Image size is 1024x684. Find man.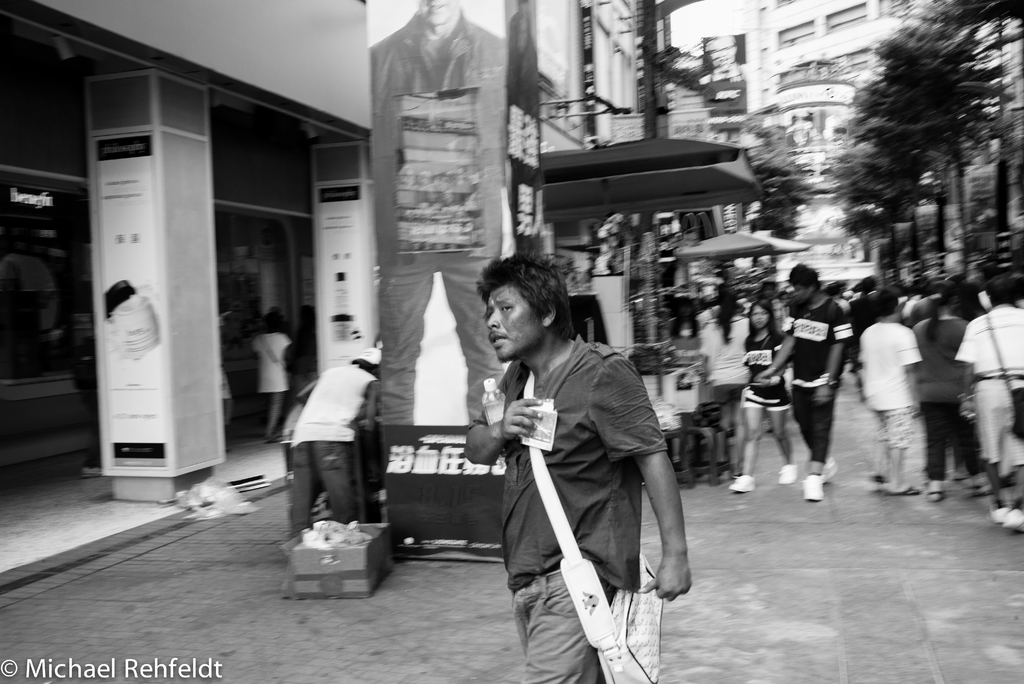
crop(290, 346, 383, 545).
